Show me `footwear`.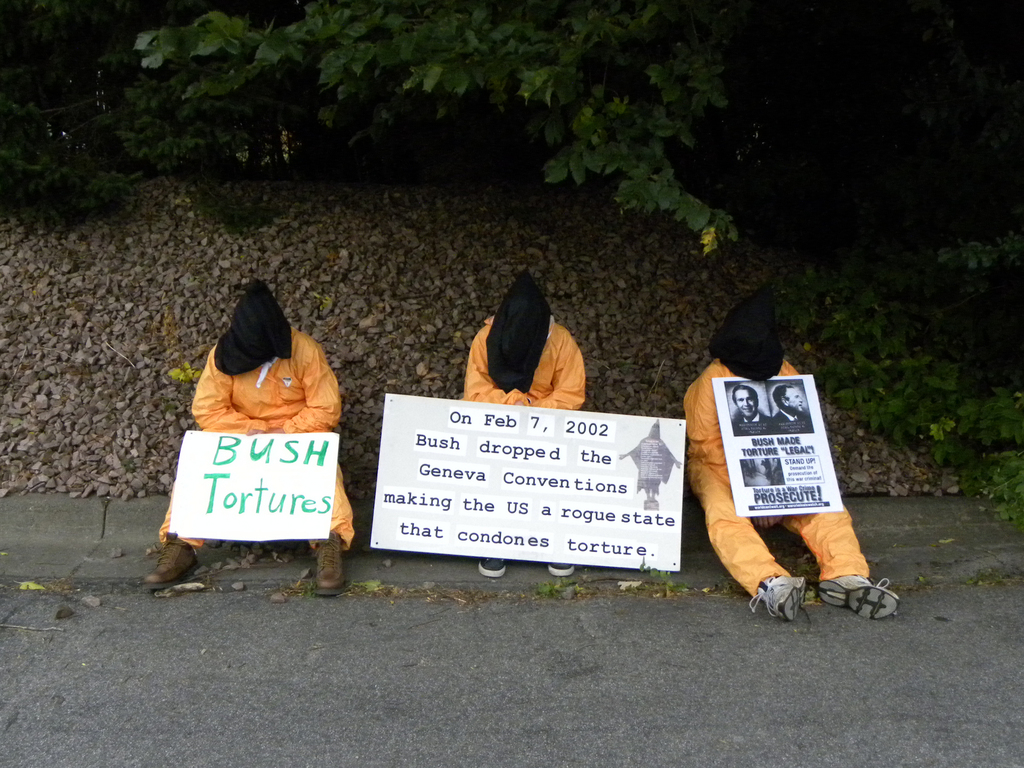
`footwear` is here: l=477, t=557, r=504, b=577.
